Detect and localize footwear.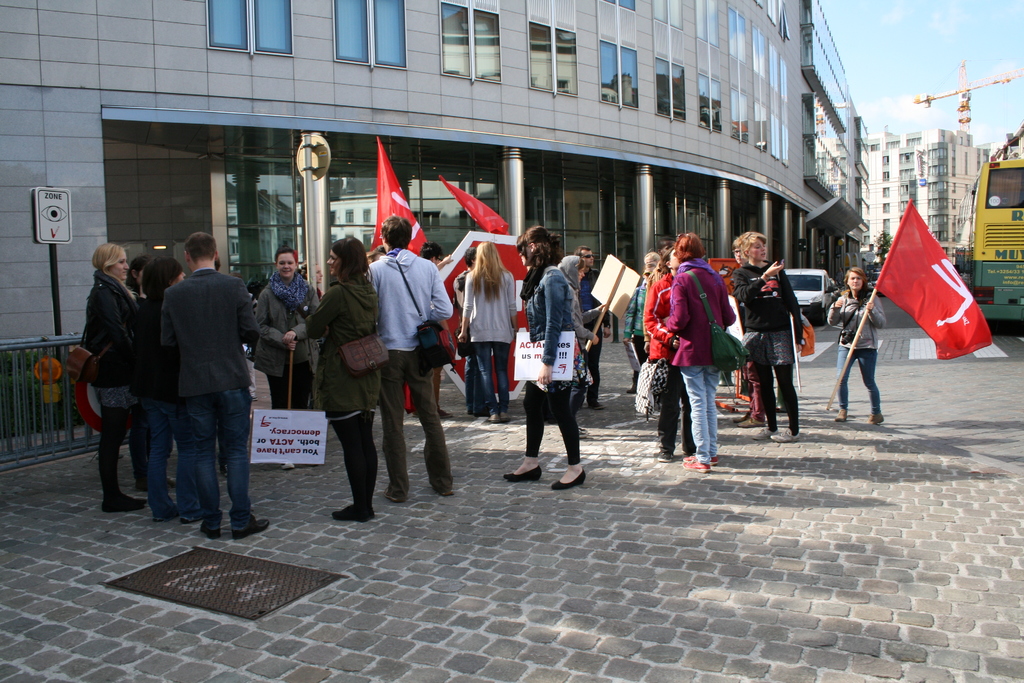
Localized at rect(437, 406, 456, 420).
